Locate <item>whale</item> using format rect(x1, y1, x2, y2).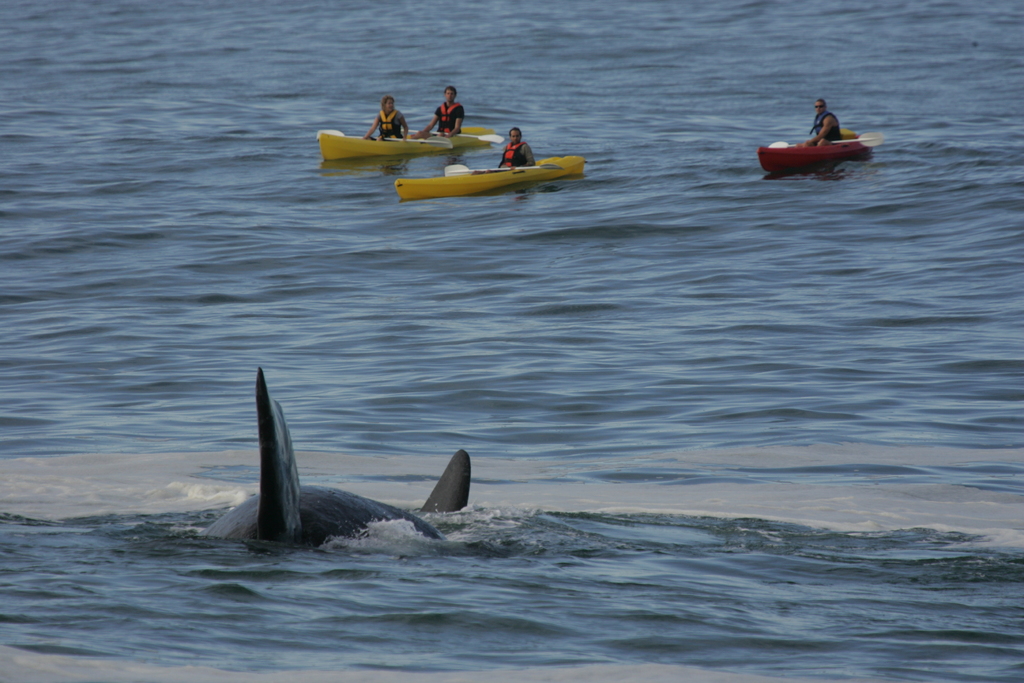
rect(196, 367, 472, 563).
